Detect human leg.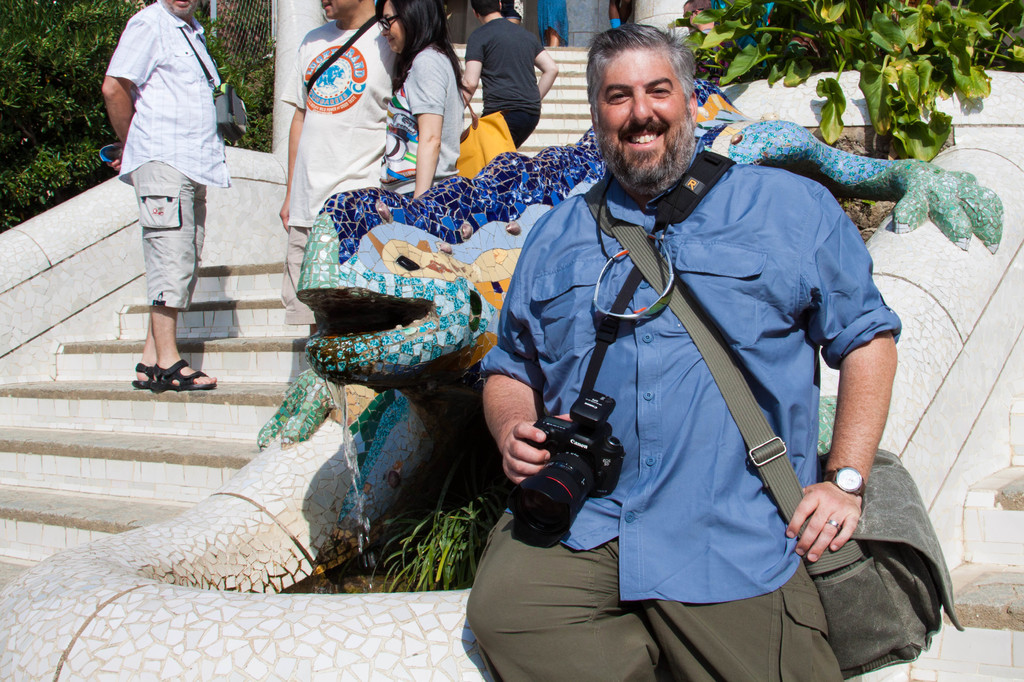
Detected at <region>460, 106, 543, 147</region>.
